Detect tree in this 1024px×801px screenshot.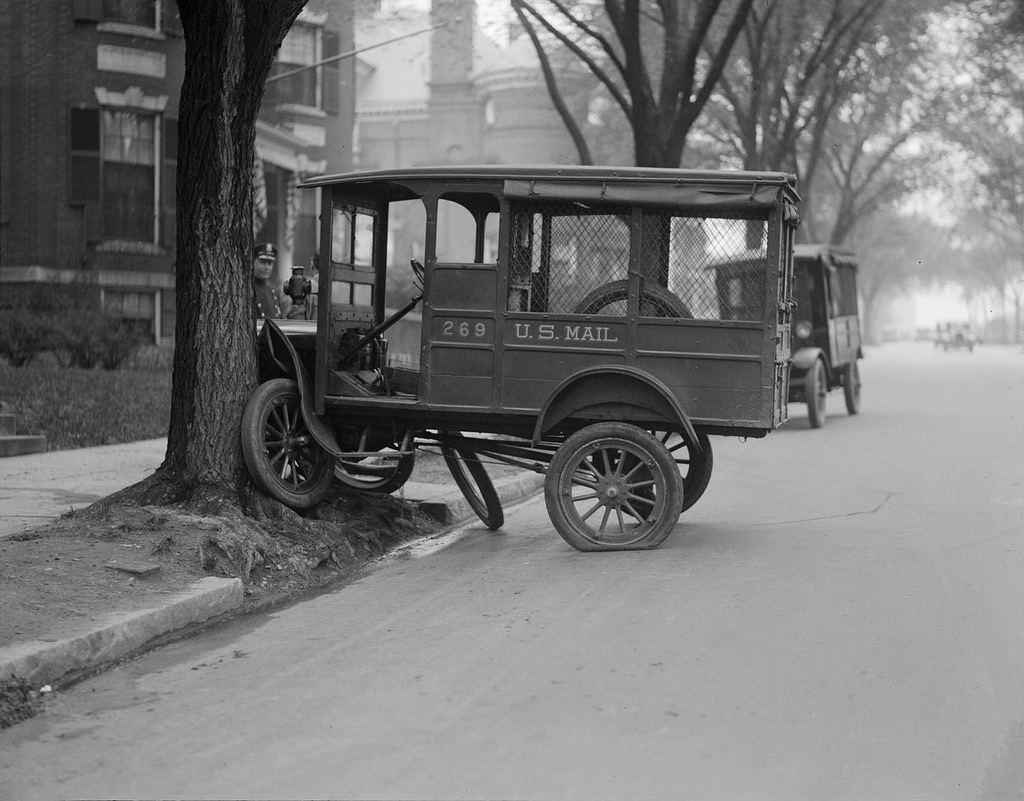
Detection: [left=513, top=0, right=1023, bottom=312].
